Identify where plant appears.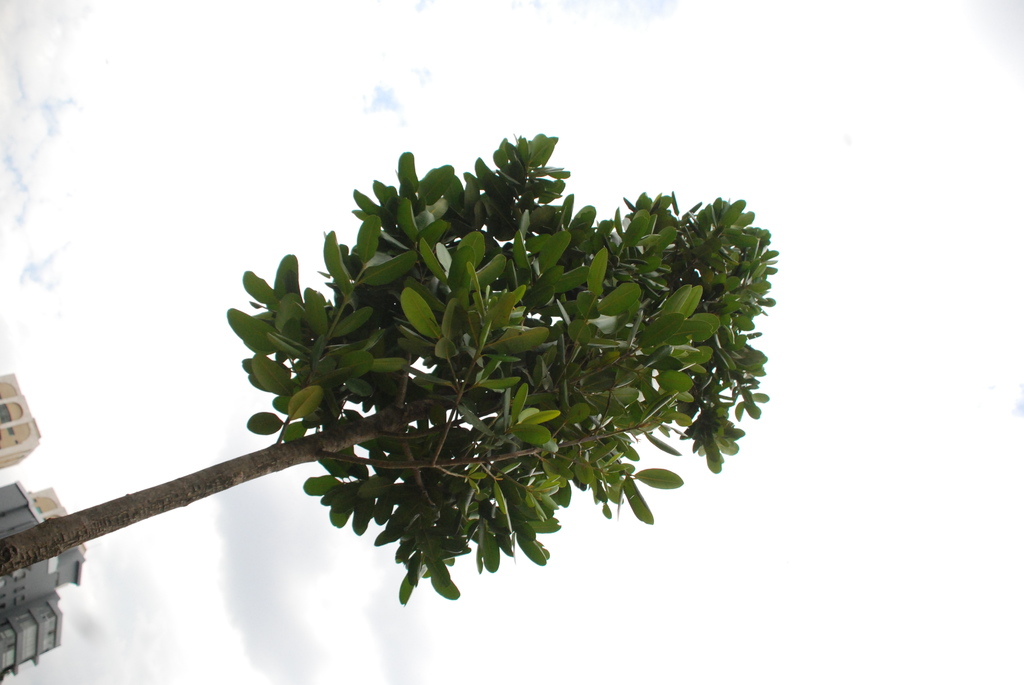
Appears at <bbox>0, 137, 773, 610</bbox>.
